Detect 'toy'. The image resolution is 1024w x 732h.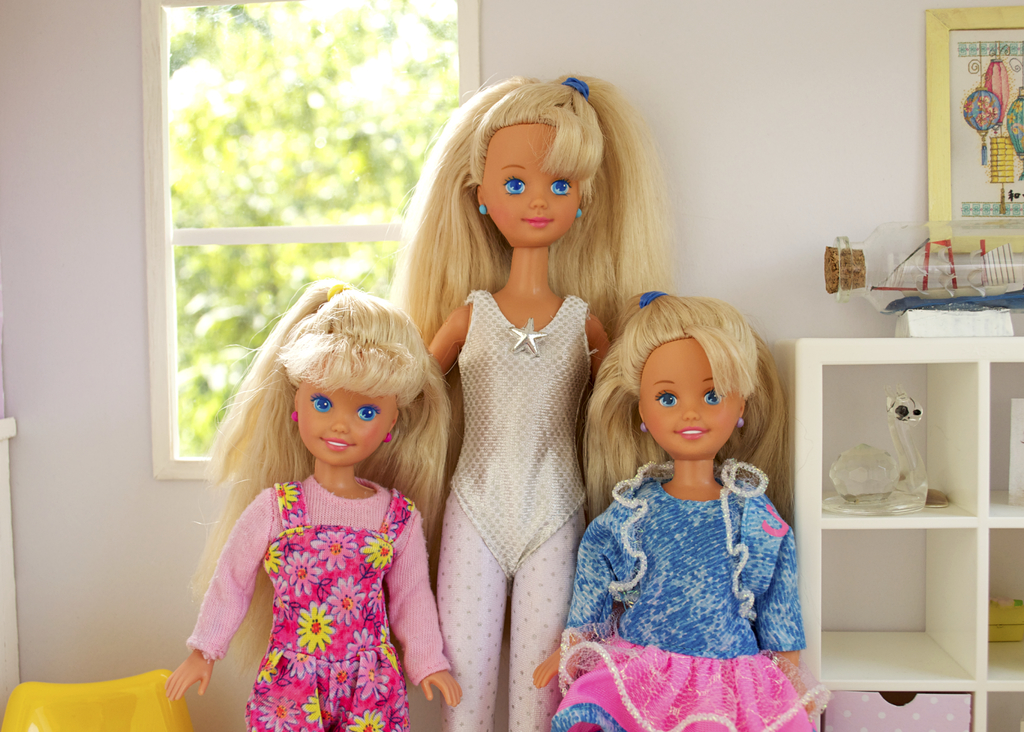
l=531, t=287, r=836, b=731.
